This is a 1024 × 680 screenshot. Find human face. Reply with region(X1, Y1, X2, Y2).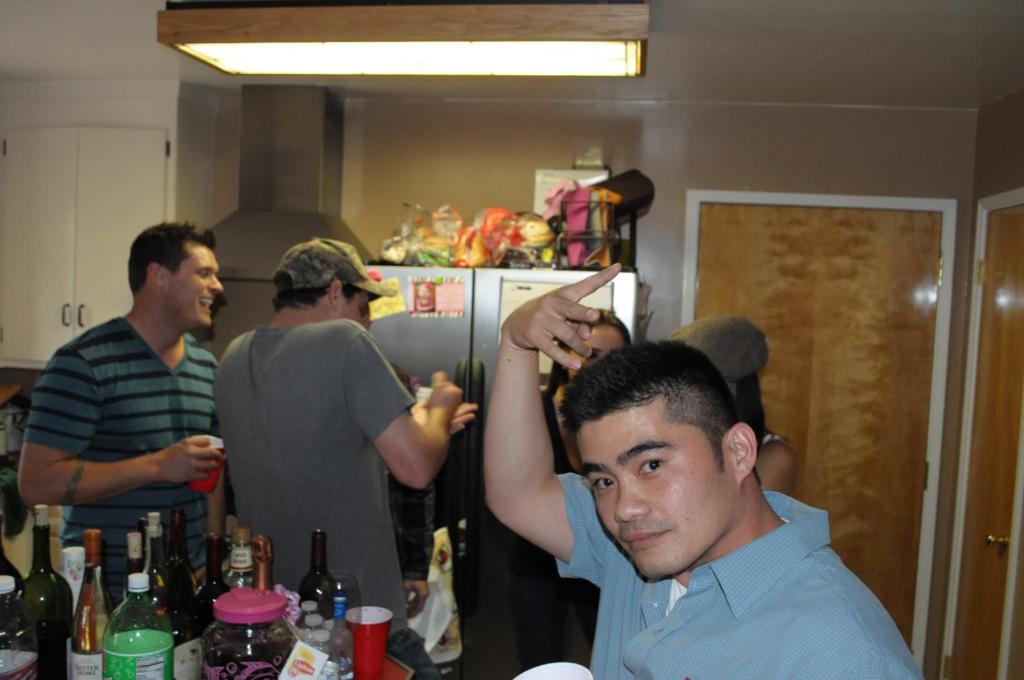
region(568, 310, 620, 360).
